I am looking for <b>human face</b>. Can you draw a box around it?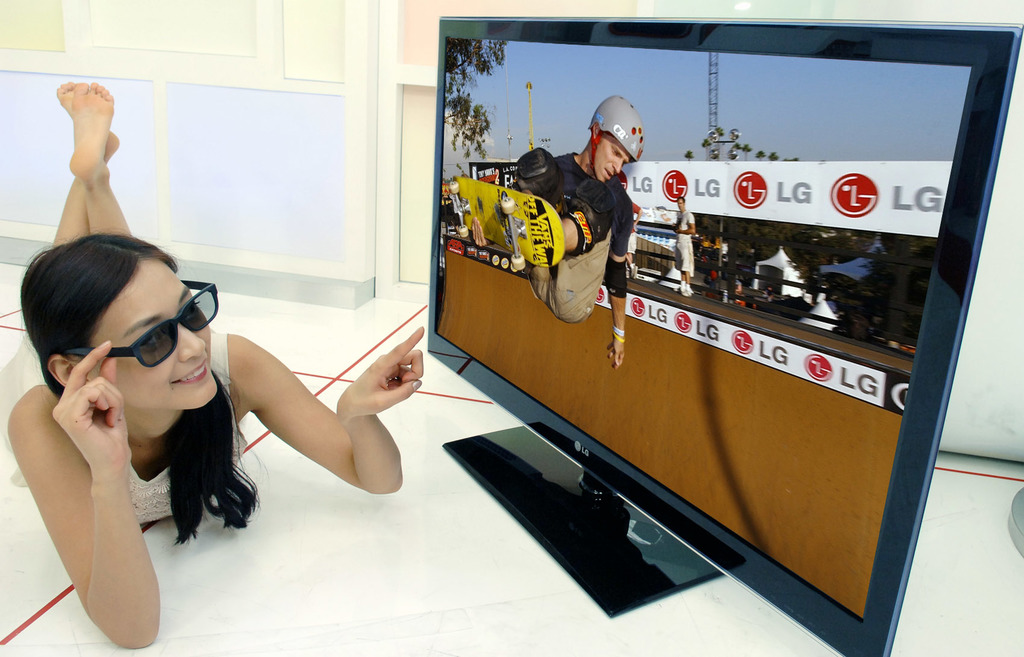
Sure, the bounding box is 77,260,220,414.
